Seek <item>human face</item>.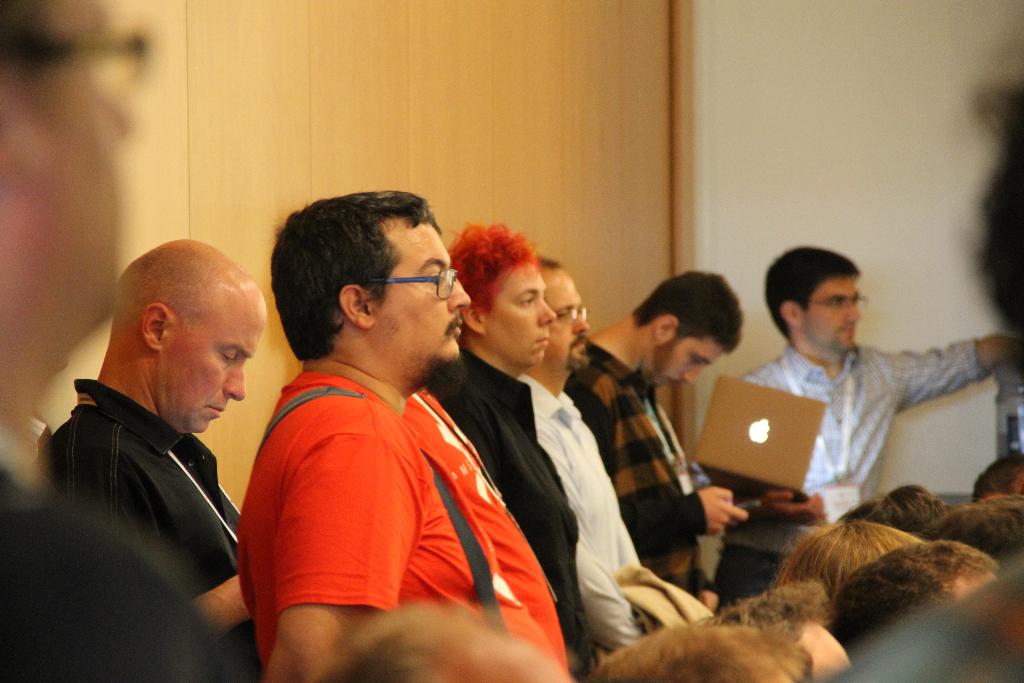
rect(544, 268, 589, 368).
